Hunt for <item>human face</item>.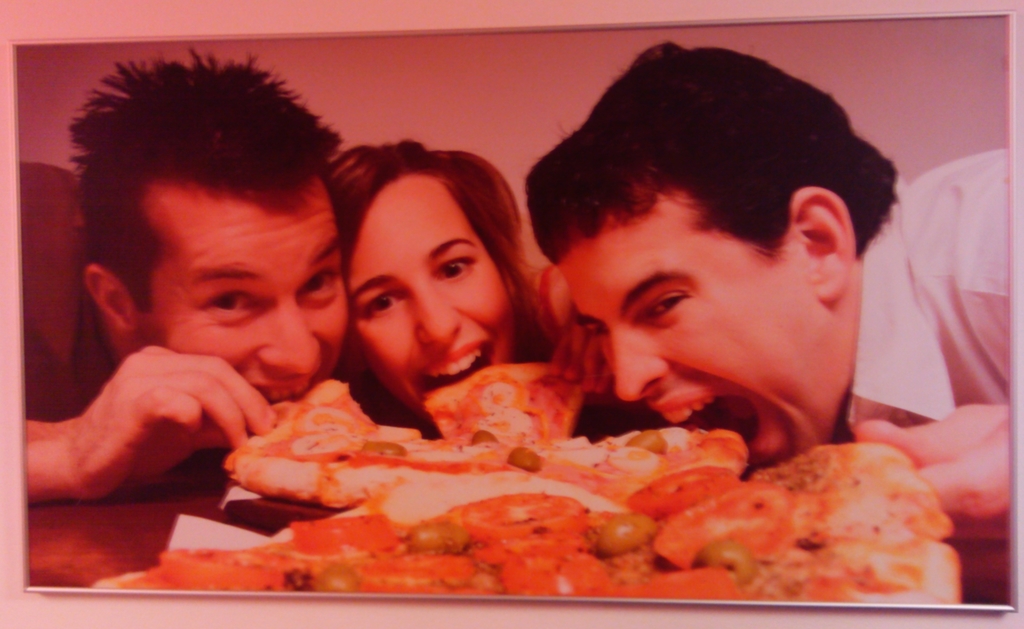
Hunted down at box=[349, 176, 523, 418].
